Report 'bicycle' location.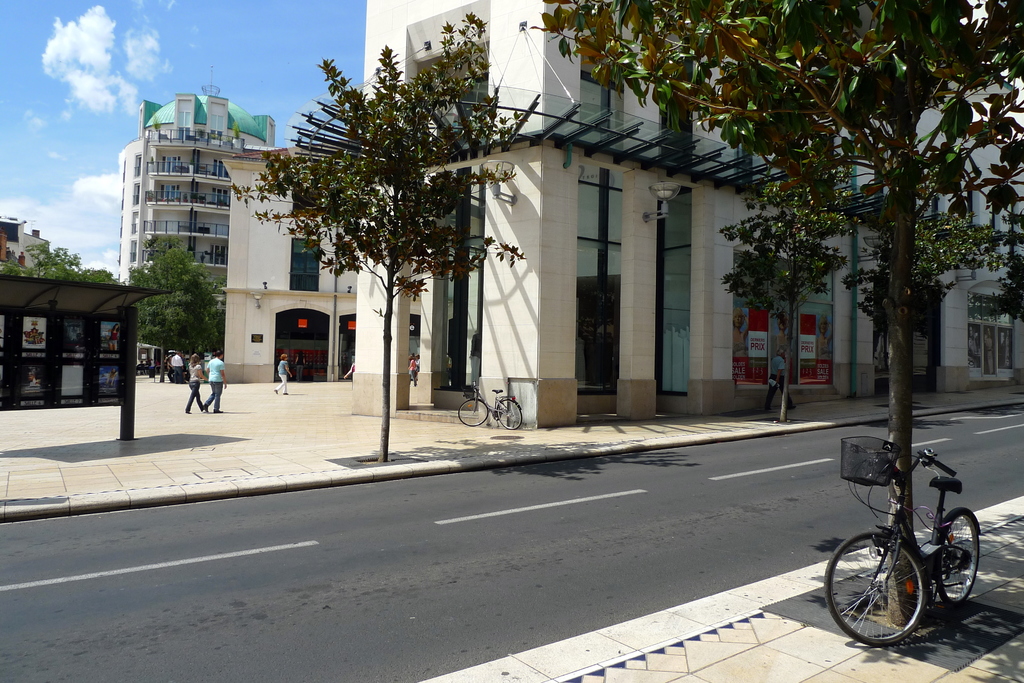
Report: locate(831, 417, 998, 655).
